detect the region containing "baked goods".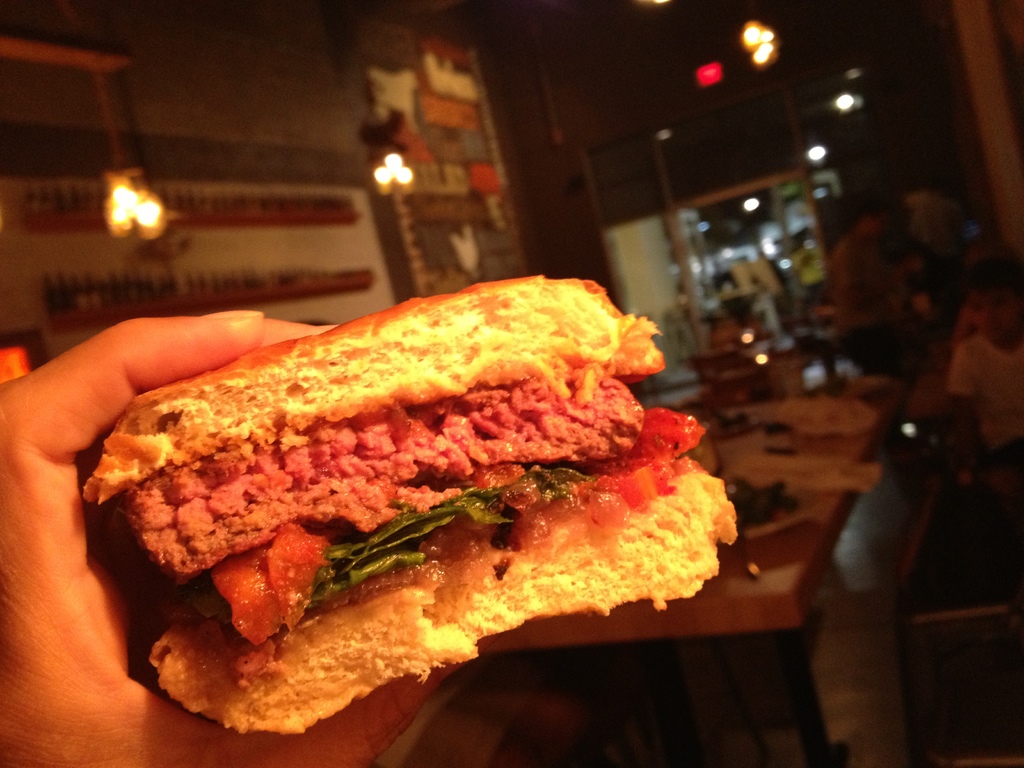
82:271:739:737.
